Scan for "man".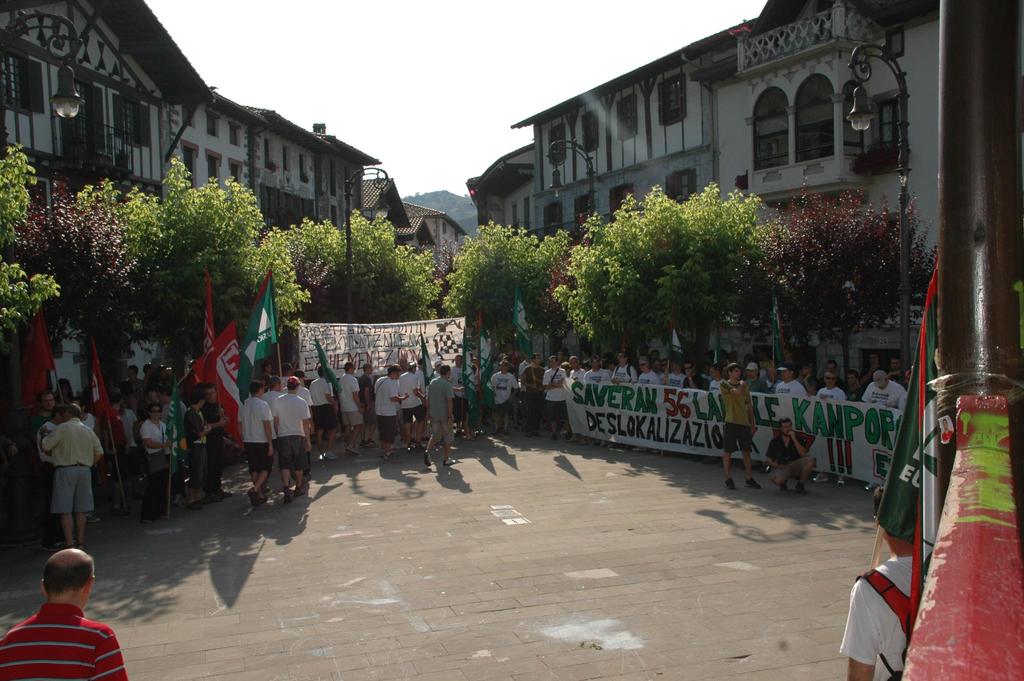
Scan result: (634, 357, 660, 454).
